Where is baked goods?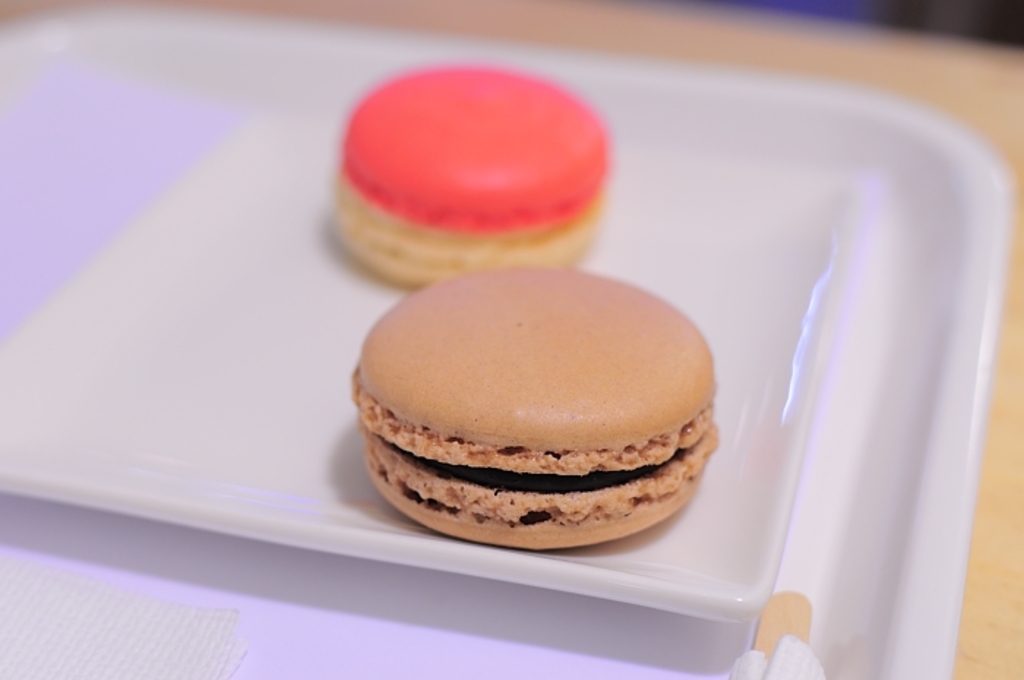
l=358, t=263, r=750, b=538.
